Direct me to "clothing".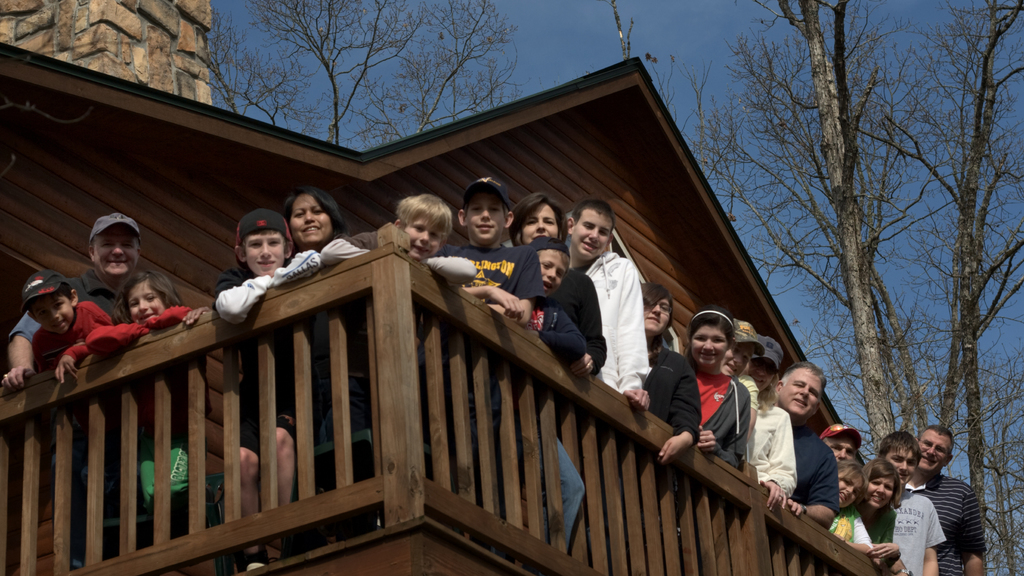
Direction: x1=2, y1=266, x2=133, y2=561.
